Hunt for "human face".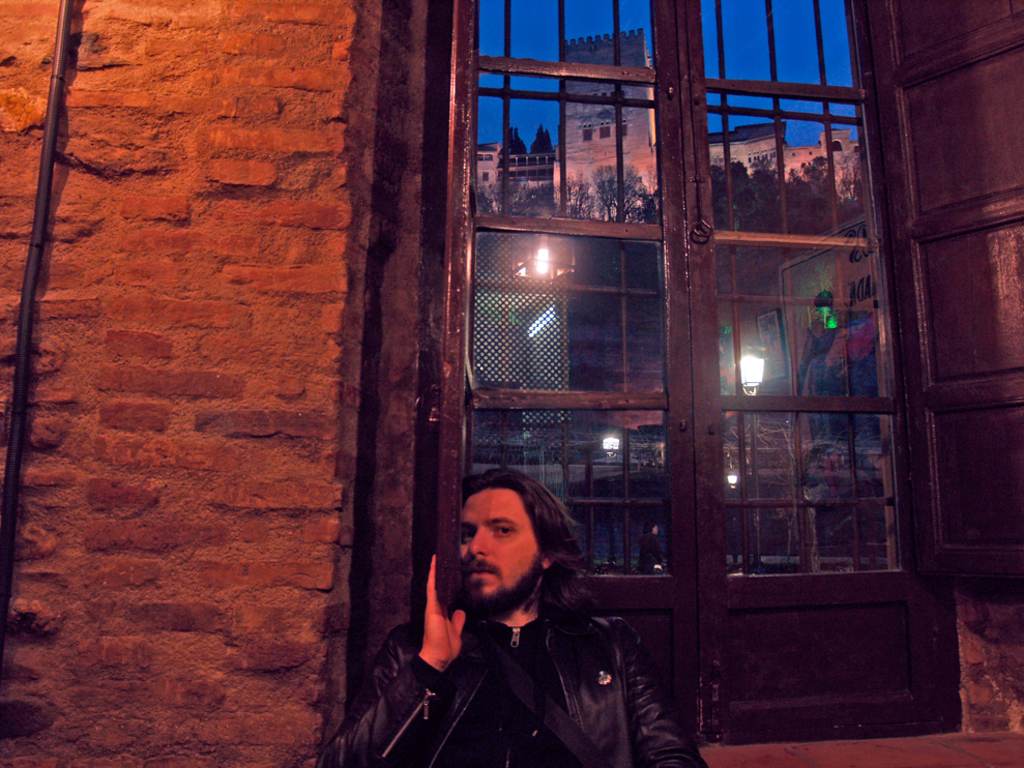
Hunted down at l=459, t=488, r=542, b=613.
